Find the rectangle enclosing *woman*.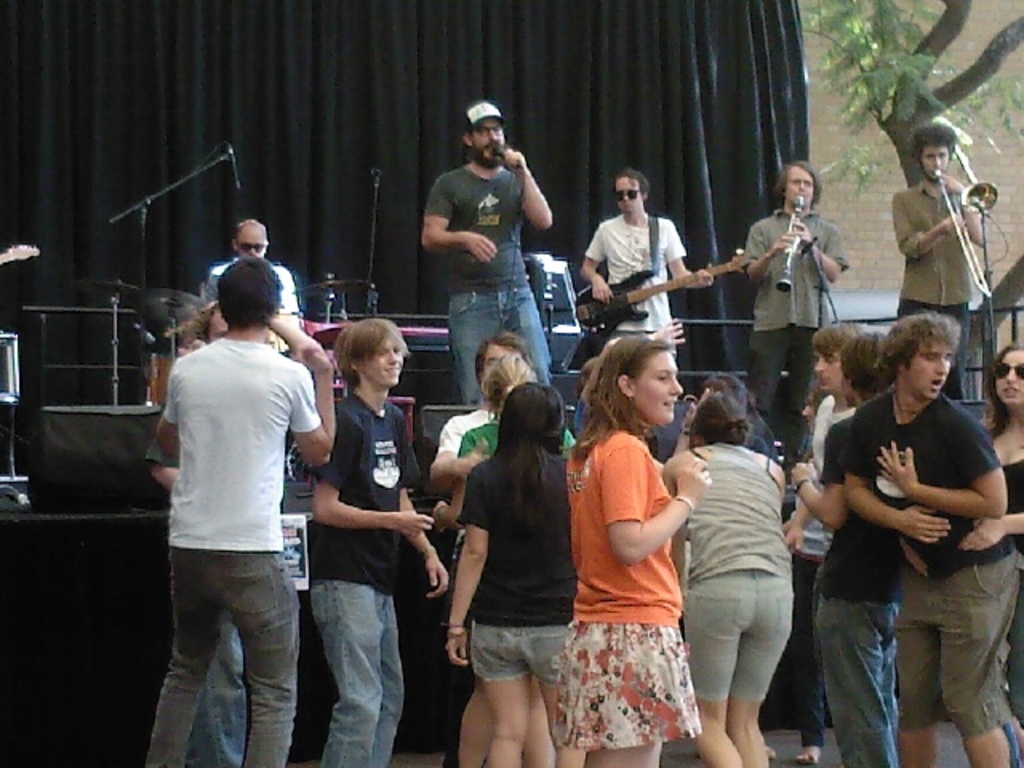
detection(549, 294, 714, 767).
